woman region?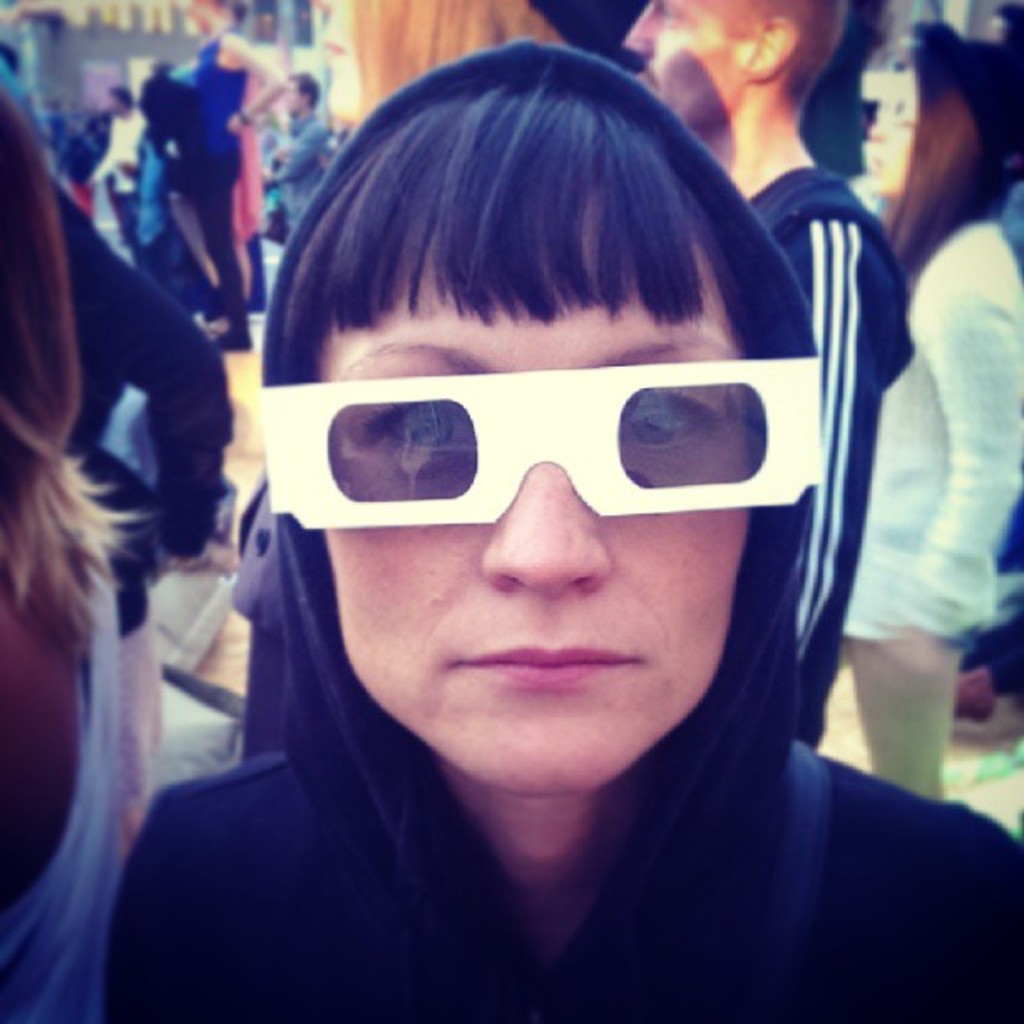
box=[109, 37, 1022, 1022]
